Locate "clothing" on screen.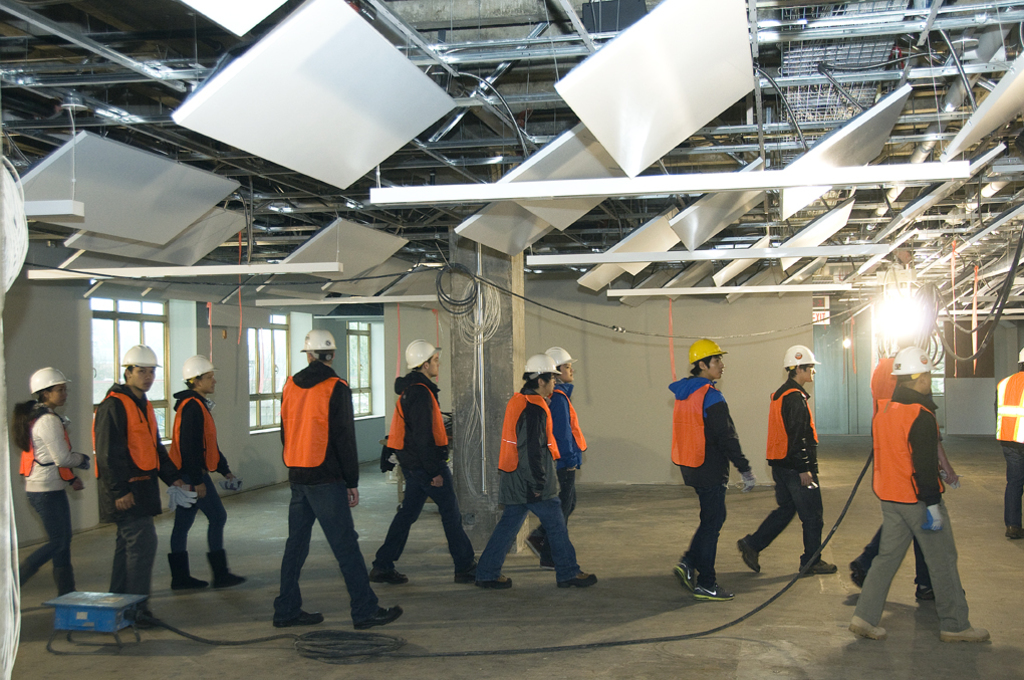
On screen at bbox=[668, 379, 752, 585].
